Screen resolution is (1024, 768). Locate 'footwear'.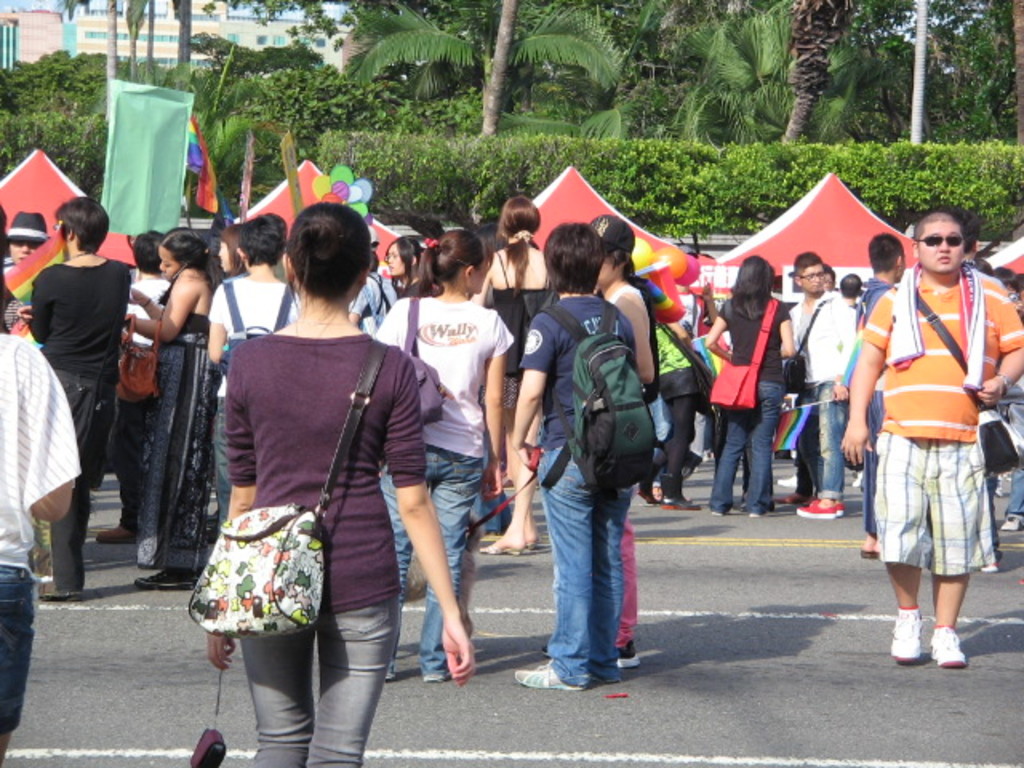
x1=709, y1=506, x2=726, y2=514.
